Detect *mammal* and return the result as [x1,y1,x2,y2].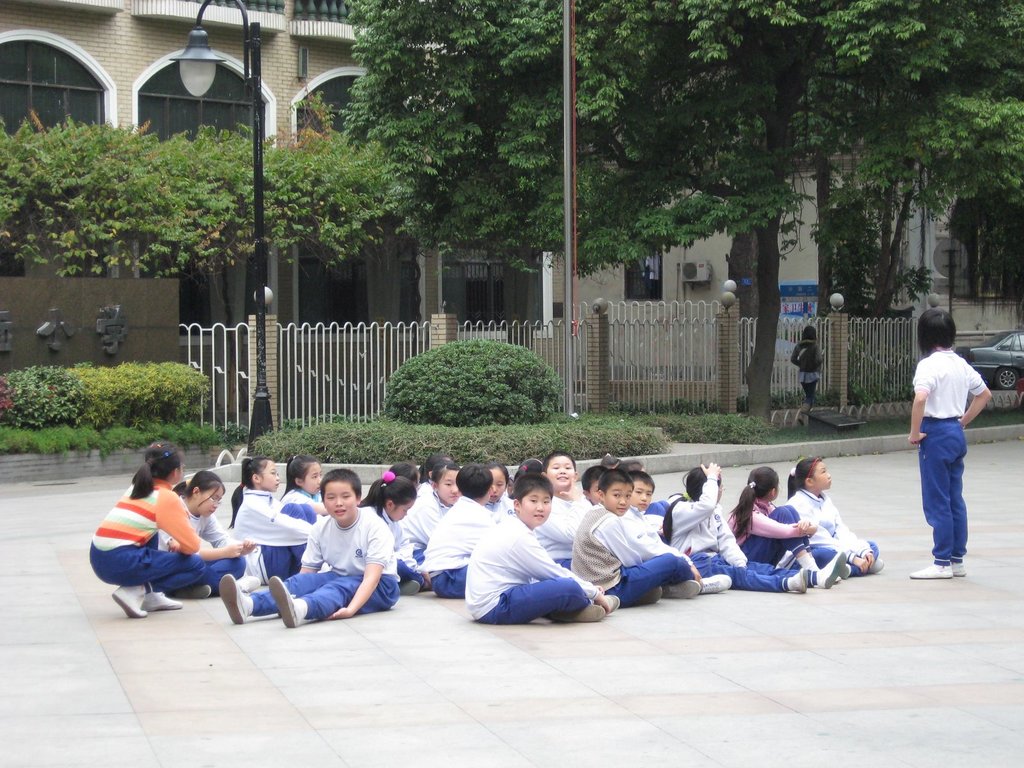
[485,463,514,516].
